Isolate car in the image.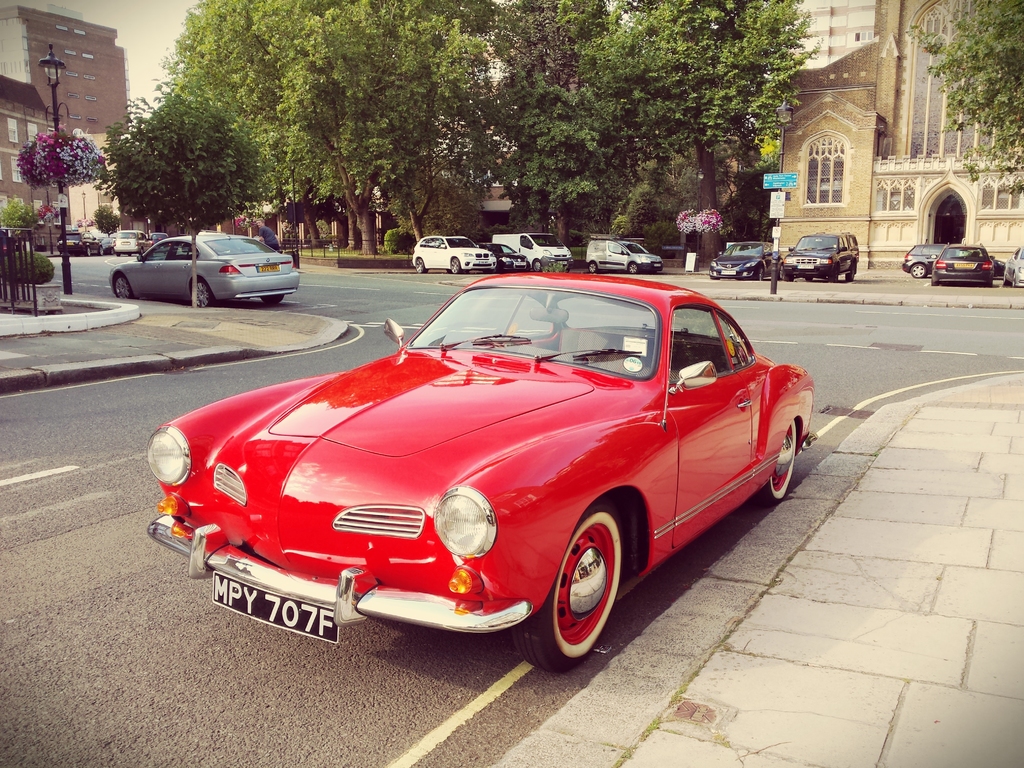
Isolated region: x1=934, y1=241, x2=999, y2=290.
